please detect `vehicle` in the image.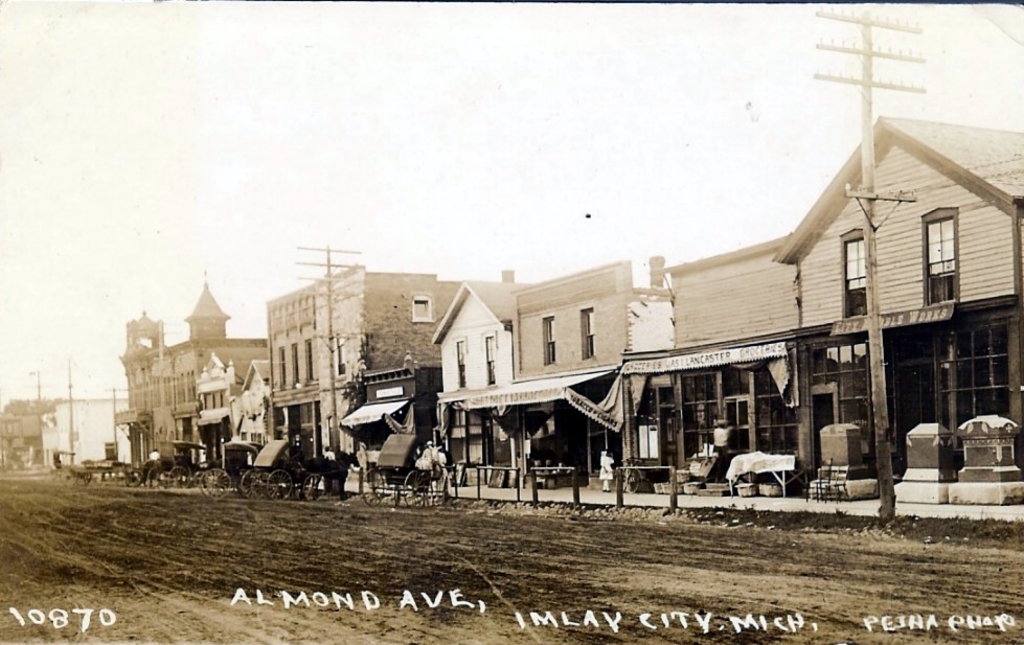
select_region(163, 437, 236, 502).
